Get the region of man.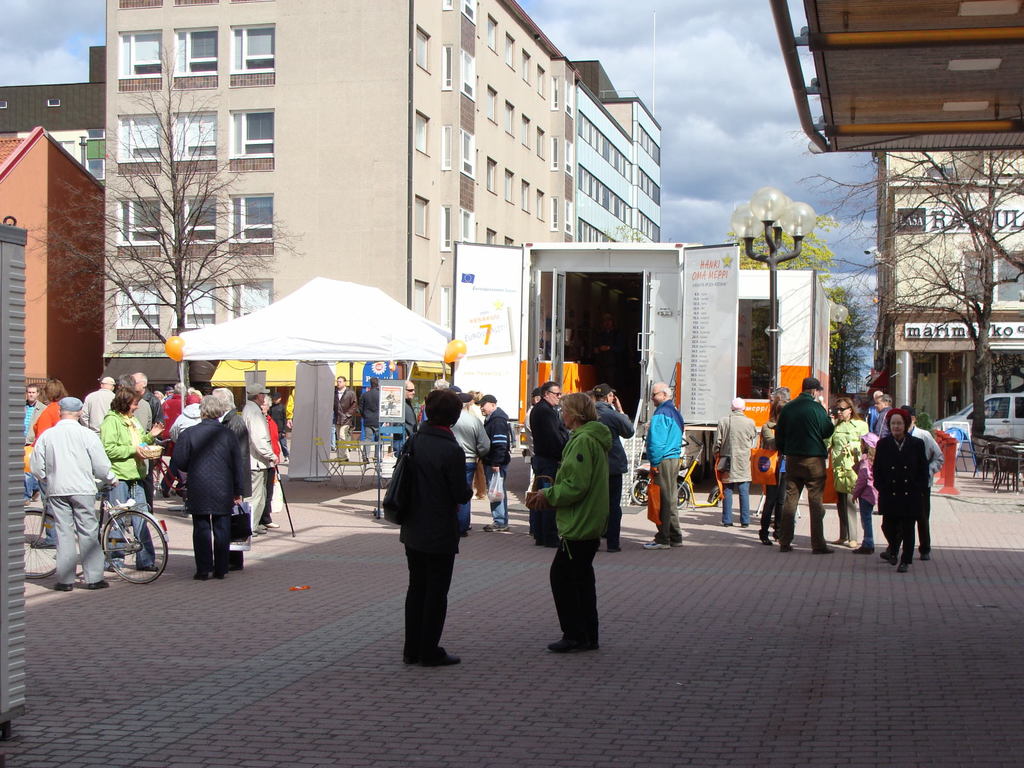
(x1=27, y1=381, x2=45, y2=442).
